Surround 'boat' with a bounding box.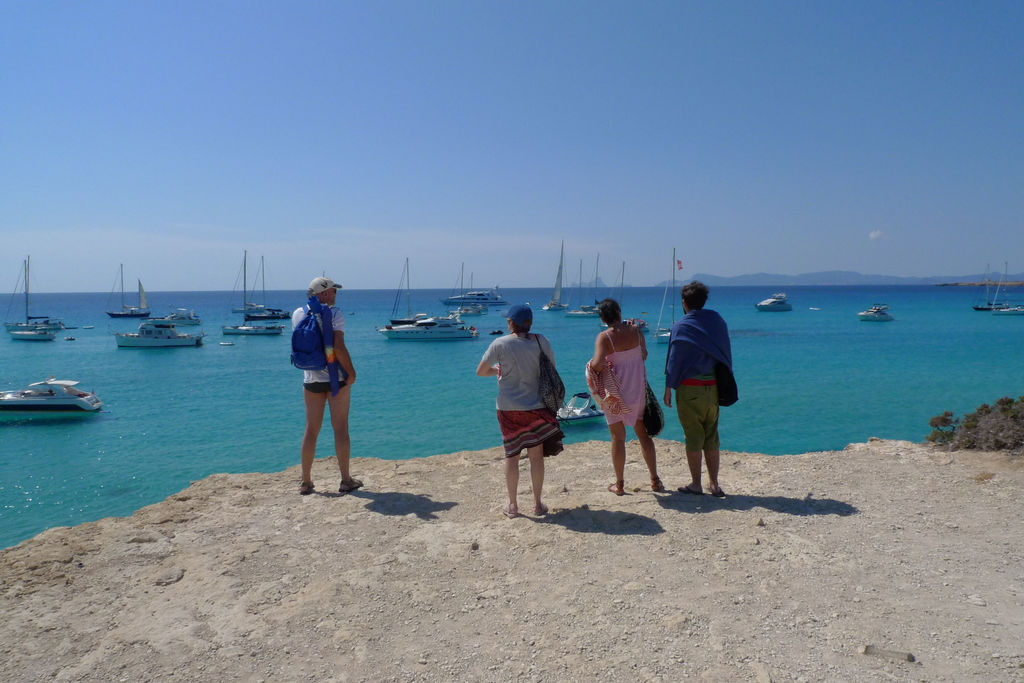
bbox(547, 391, 604, 422).
